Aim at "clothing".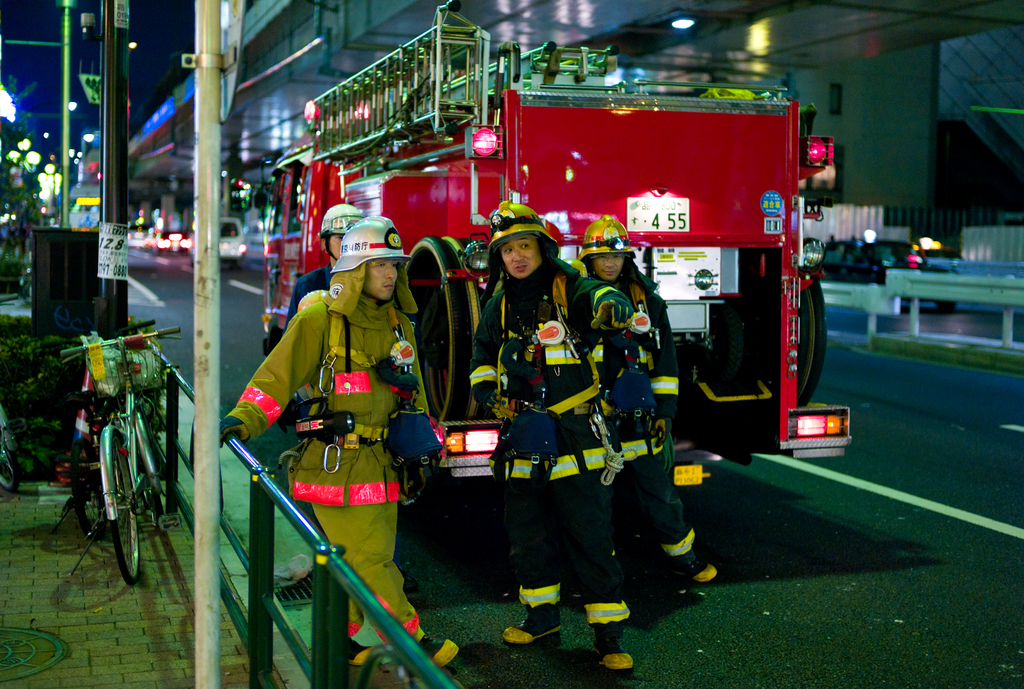
Aimed at <box>591,260,697,566</box>.
